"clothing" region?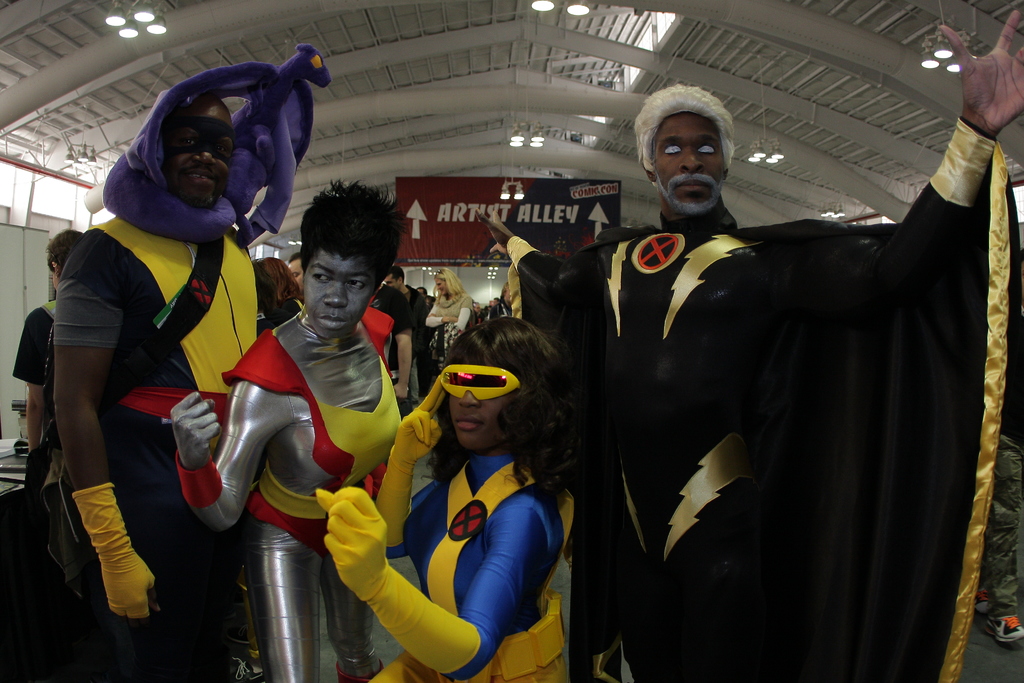
426 294 474 363
